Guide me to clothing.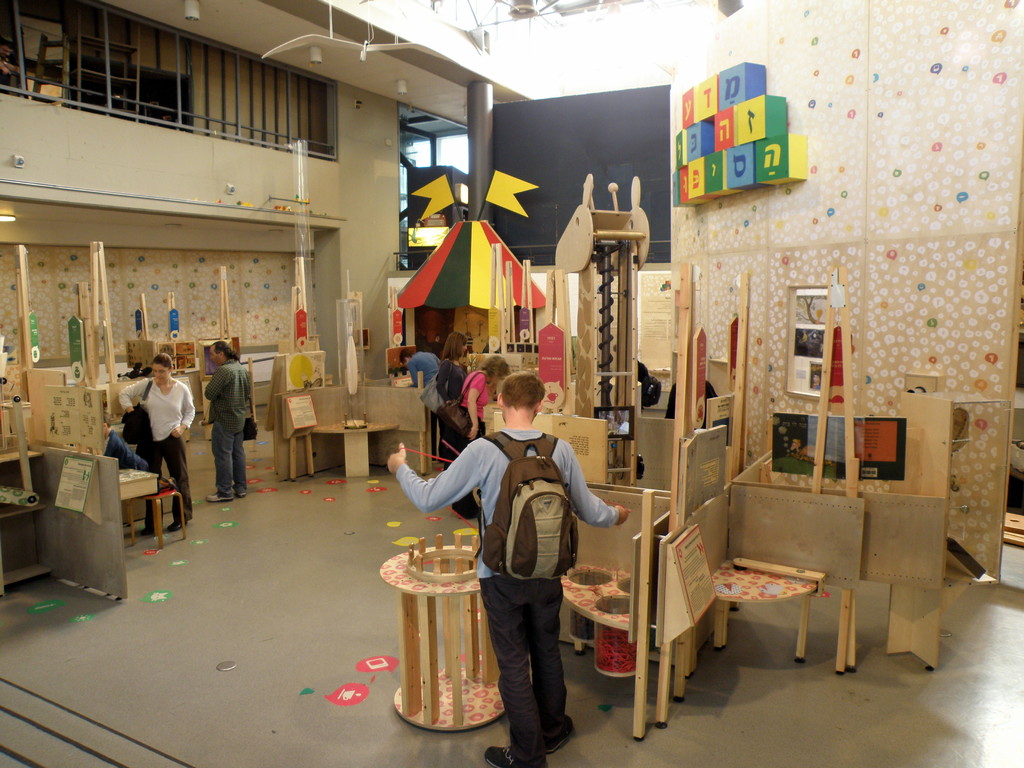
Guidance: BBox(123, 374, 195, 537).
